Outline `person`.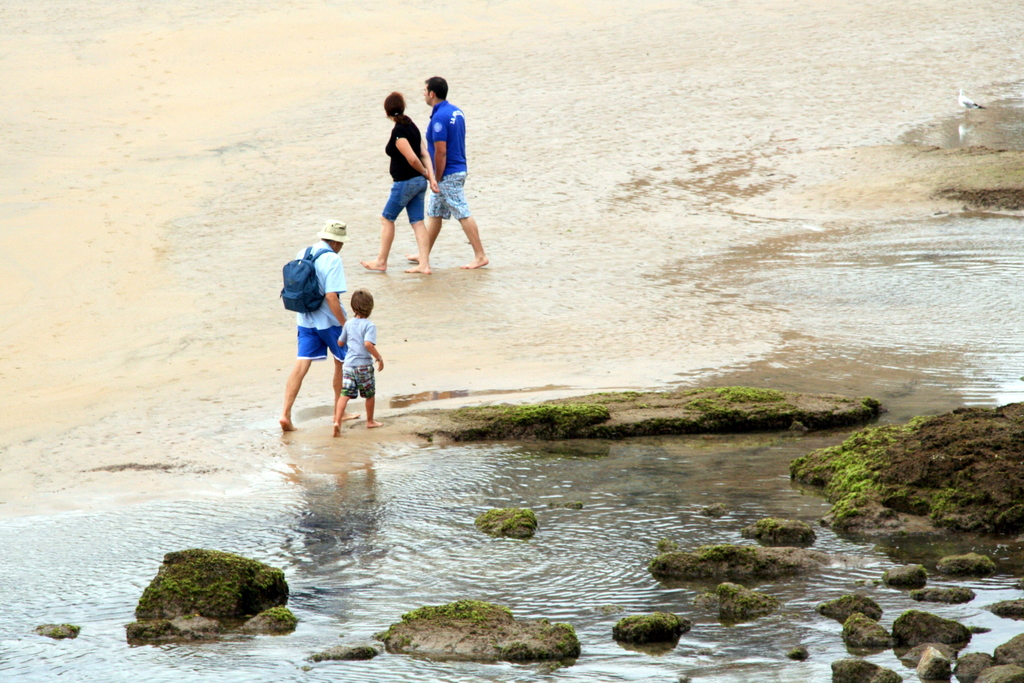
Outline: 278, 214, 351, 432.
